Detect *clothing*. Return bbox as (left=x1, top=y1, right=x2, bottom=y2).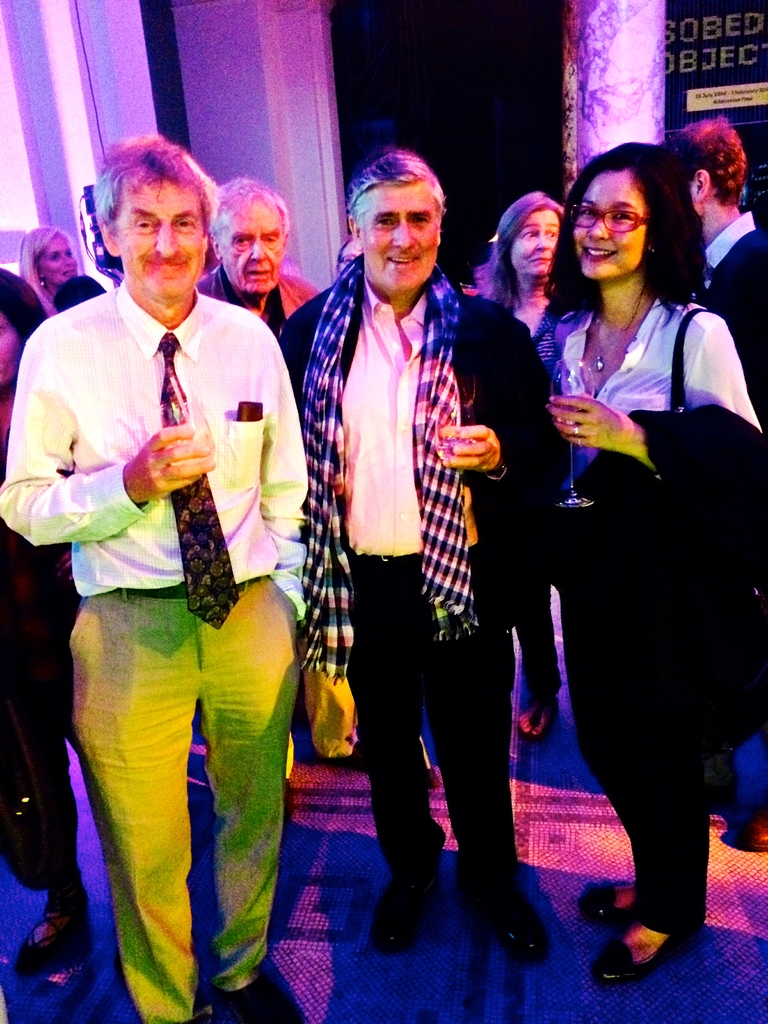
(left=692, top=208, right=767, bottom=355).
